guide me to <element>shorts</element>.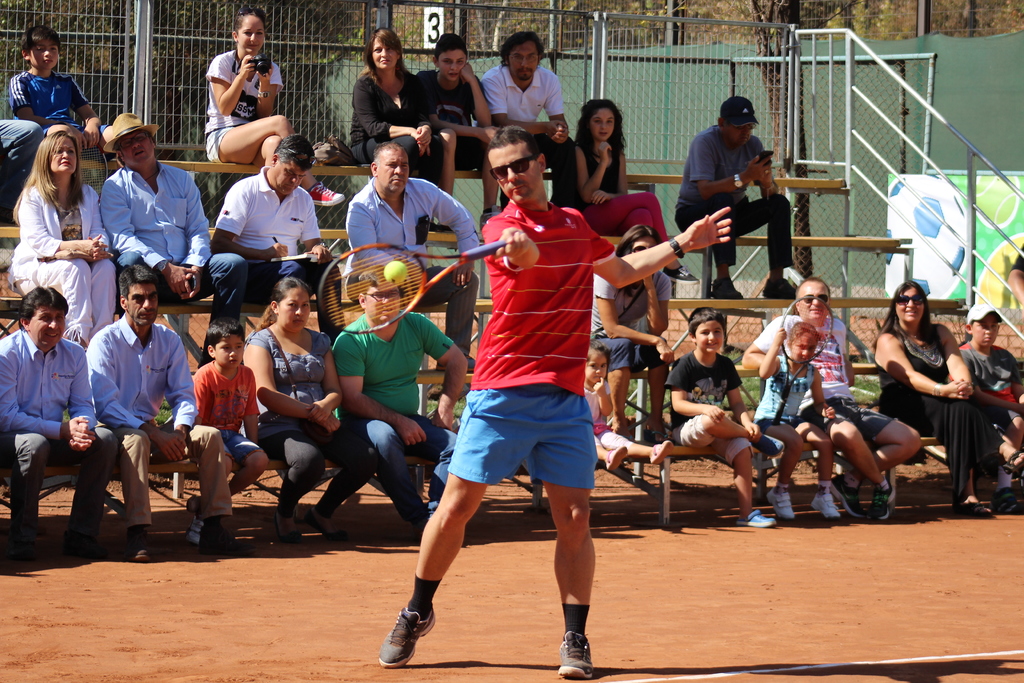
Guidance: <region>589, 329, 661, 374</region>.
